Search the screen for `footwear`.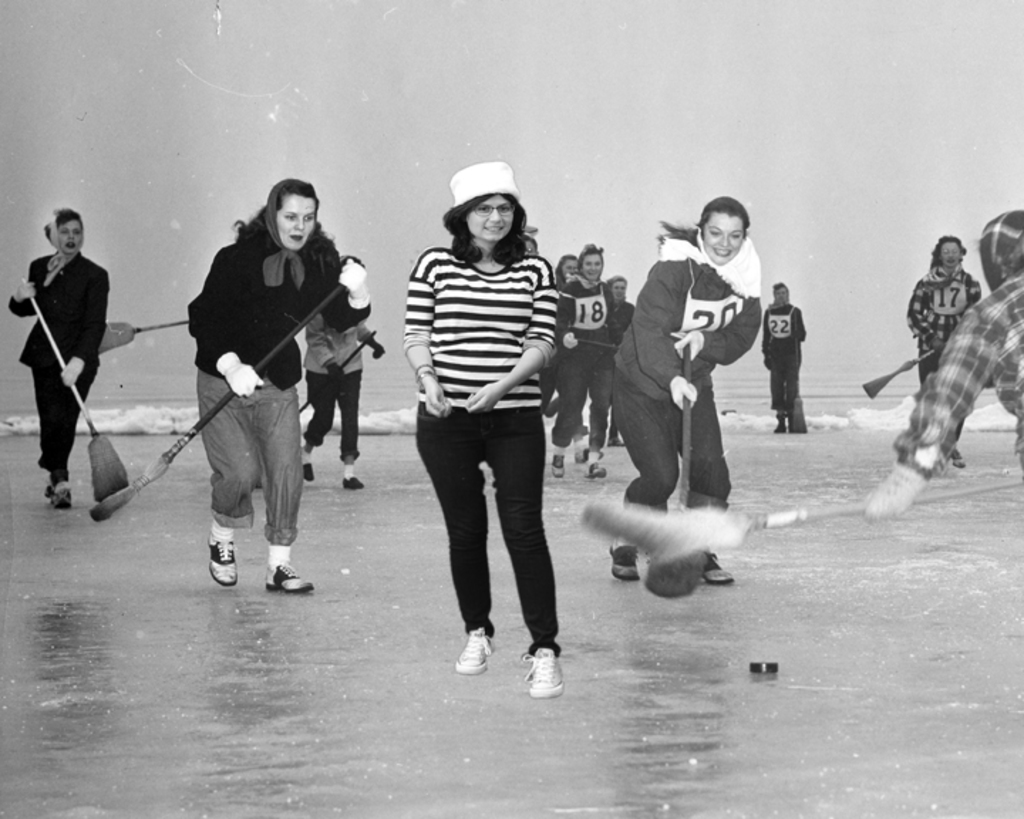
Found at (289, 461, 313, 483).
